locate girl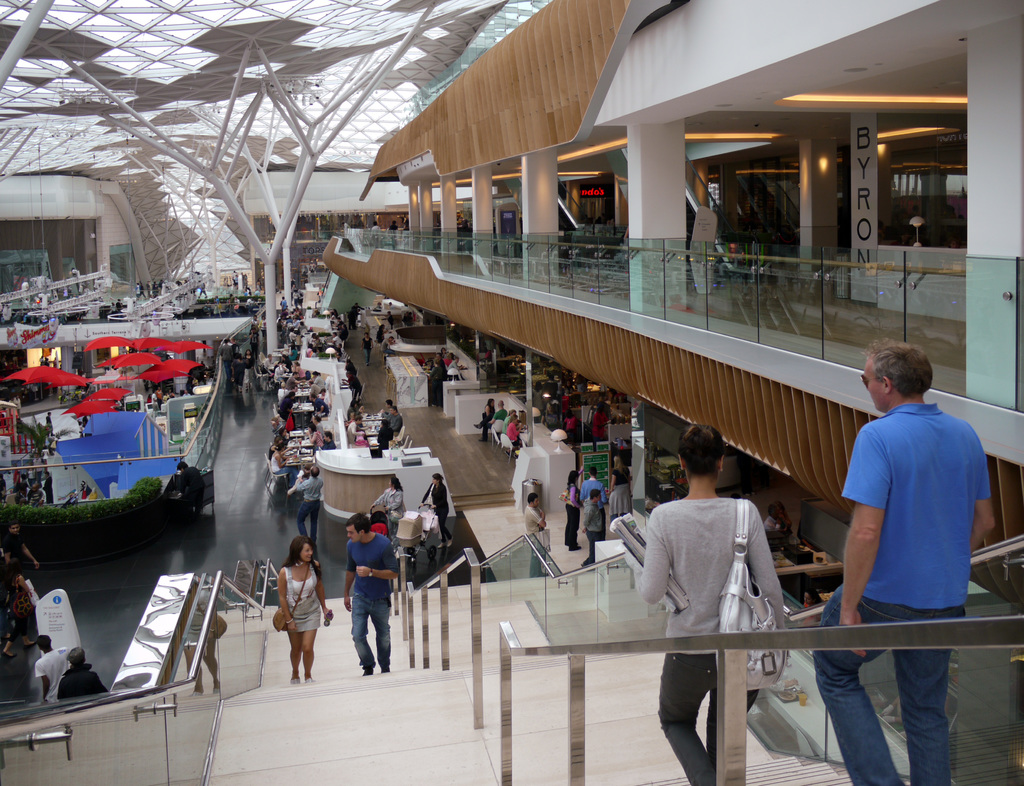
x1=562 y1=467 x2=586 y2=557
